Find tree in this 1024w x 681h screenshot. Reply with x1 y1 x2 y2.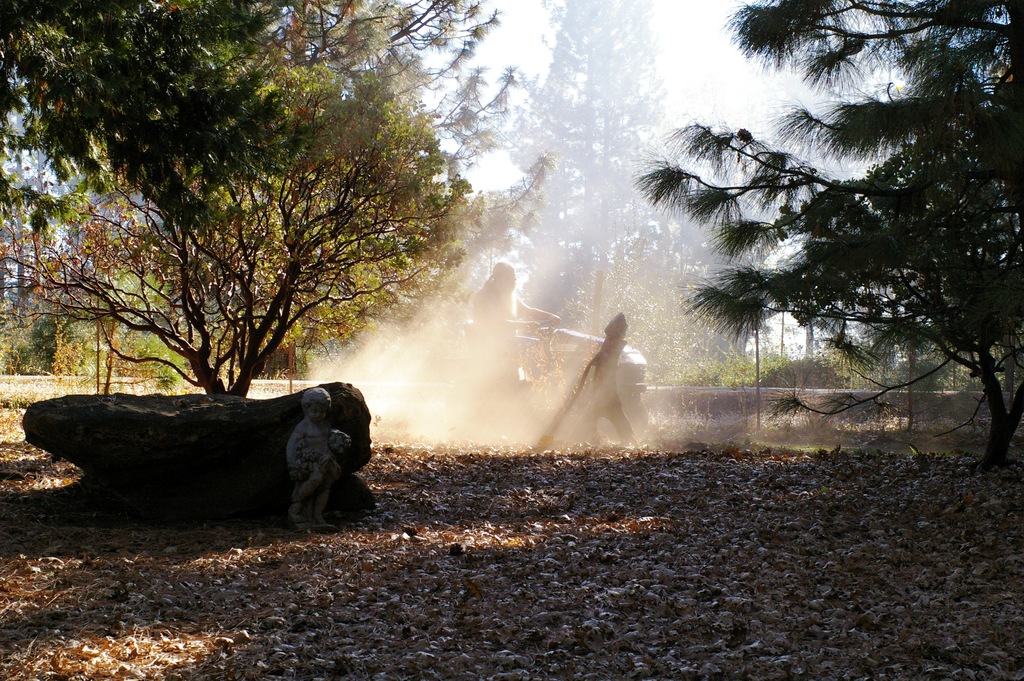
629 185 769 315.
